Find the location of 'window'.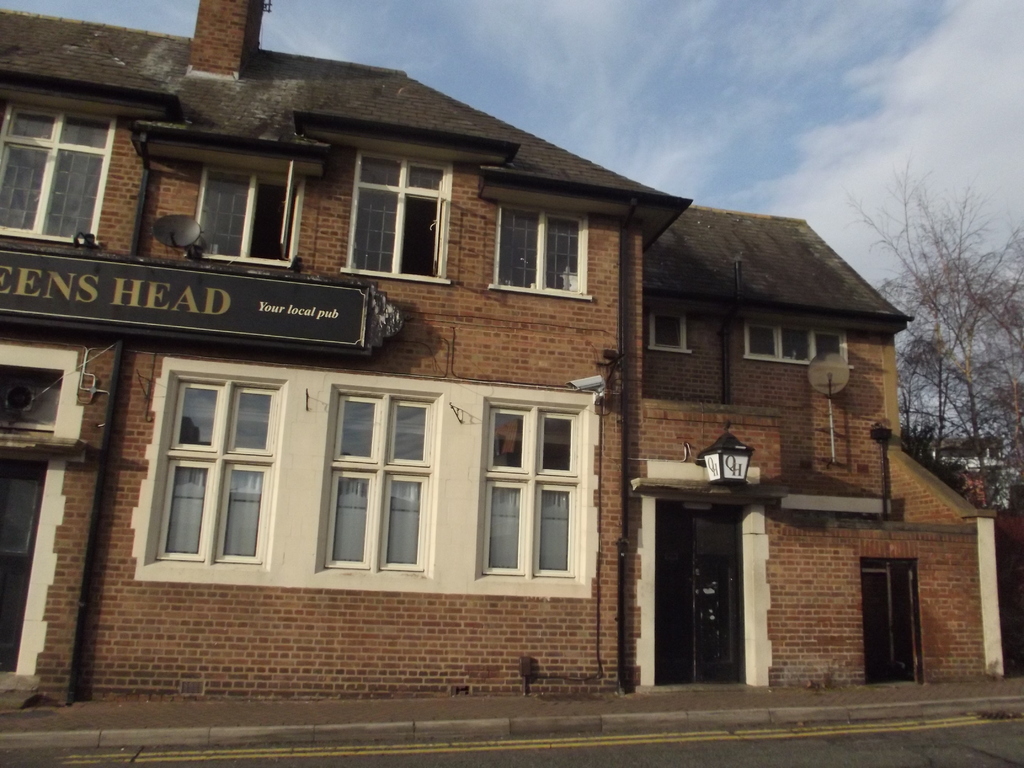
Location: 465/369/582/604.
